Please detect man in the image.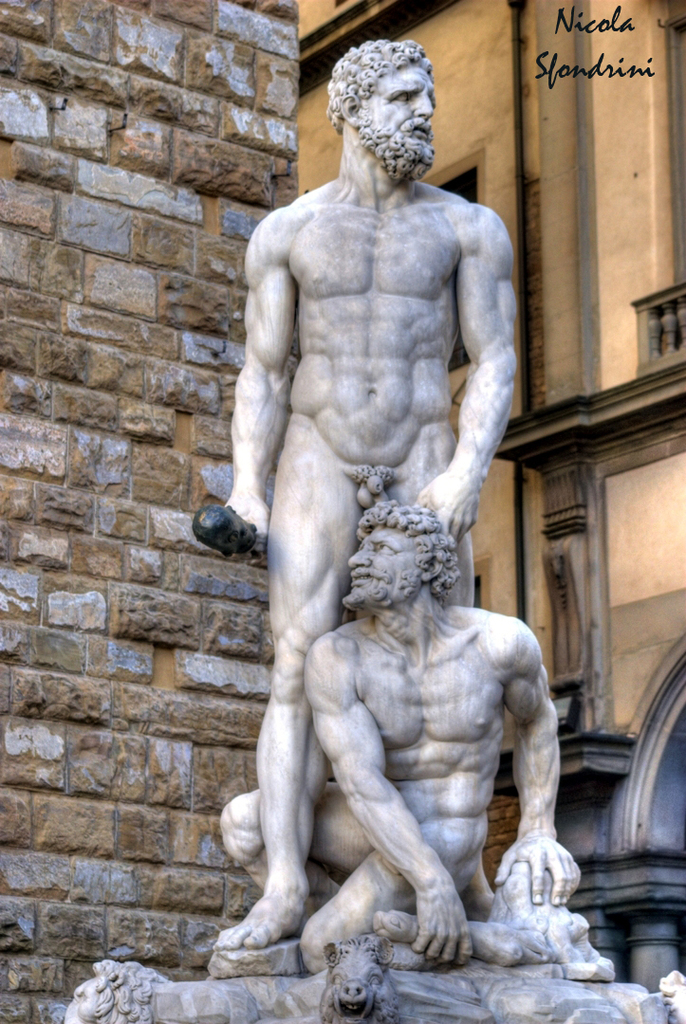
214,501,582,972.
